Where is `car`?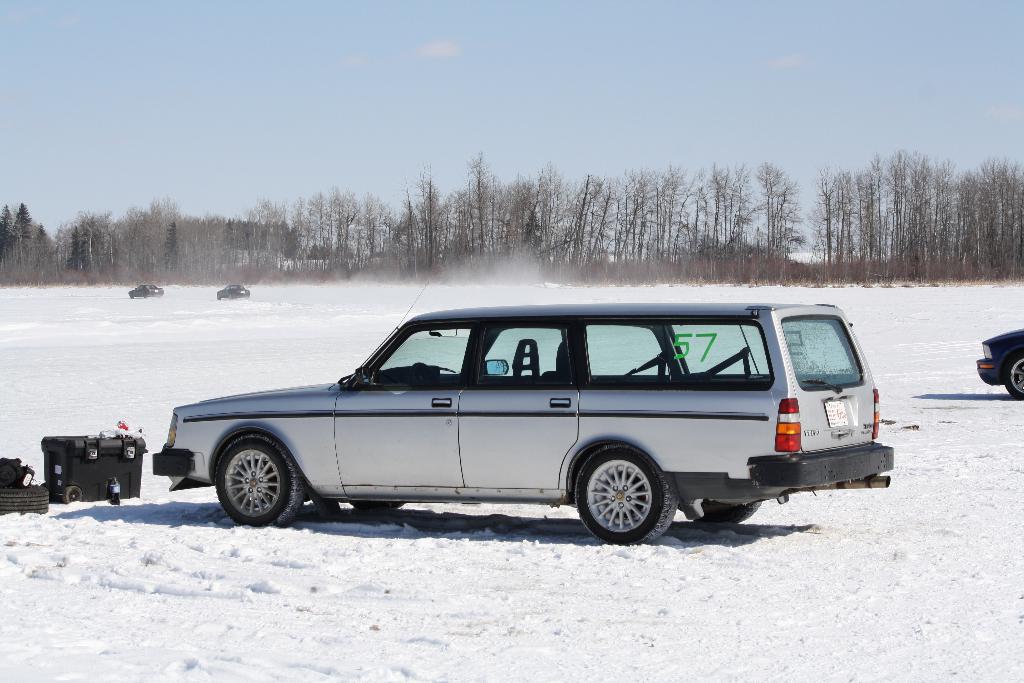
locate(218, 284, 246, 301).
